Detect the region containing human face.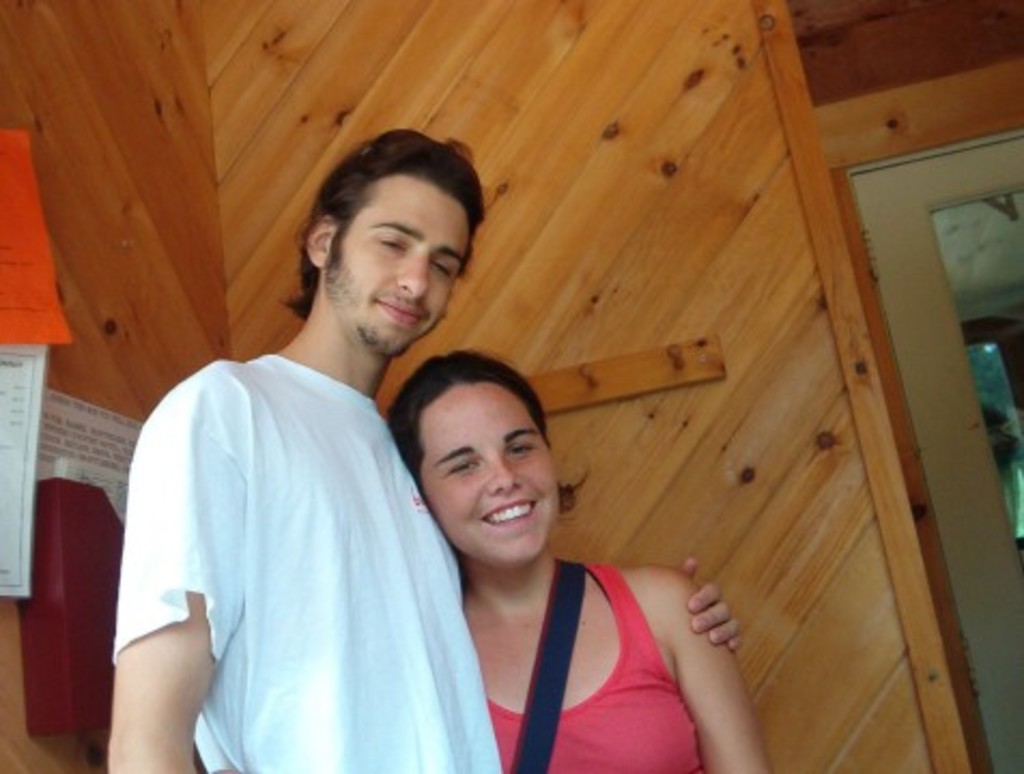
pyautogui.locateOnScreen(331, 181, 473, 353).
